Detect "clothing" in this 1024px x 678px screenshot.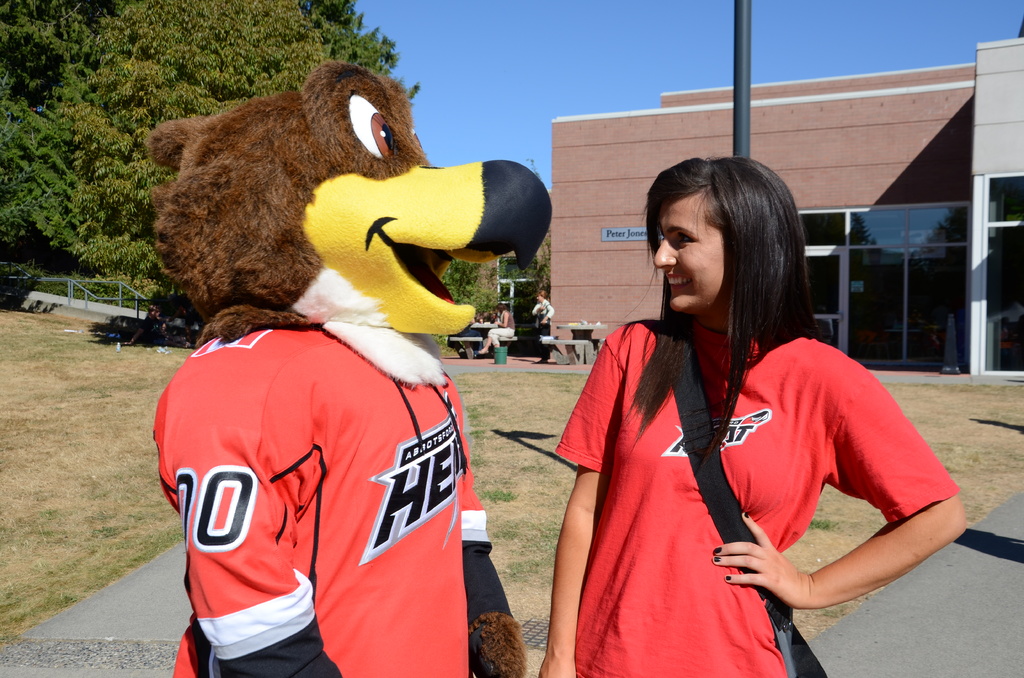
Detection: x1=575, y1=319, x2=961, y2=677.
